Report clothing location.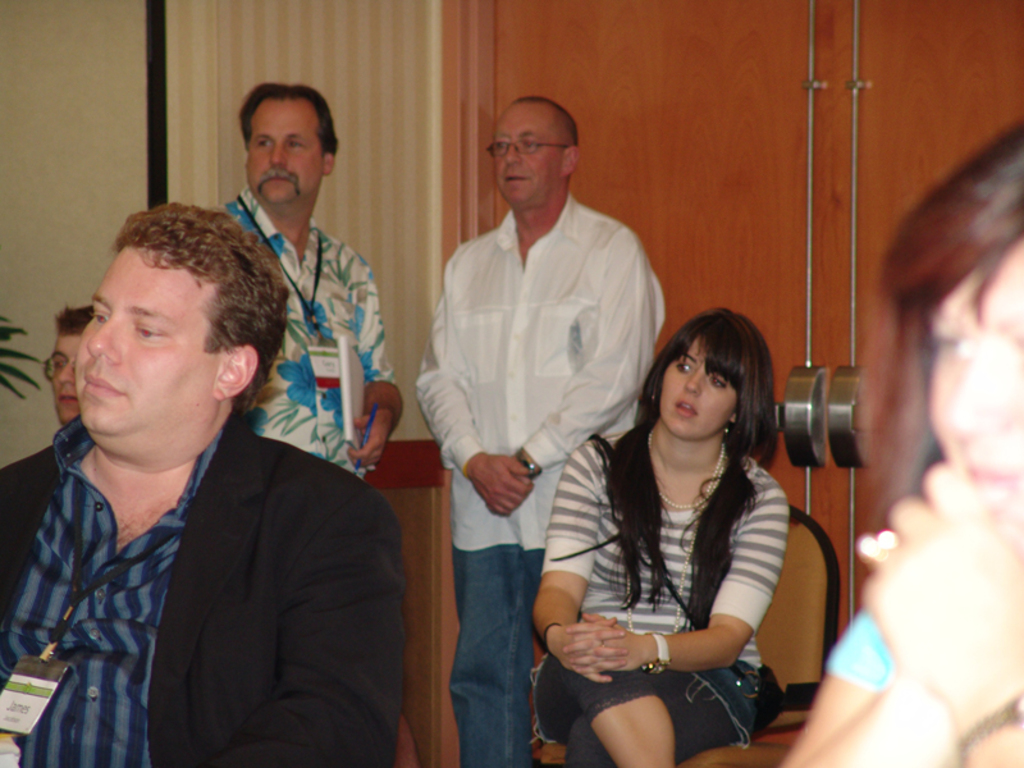
Report: pyautogui.locateOnScreen(535, 426, 791, 767).
